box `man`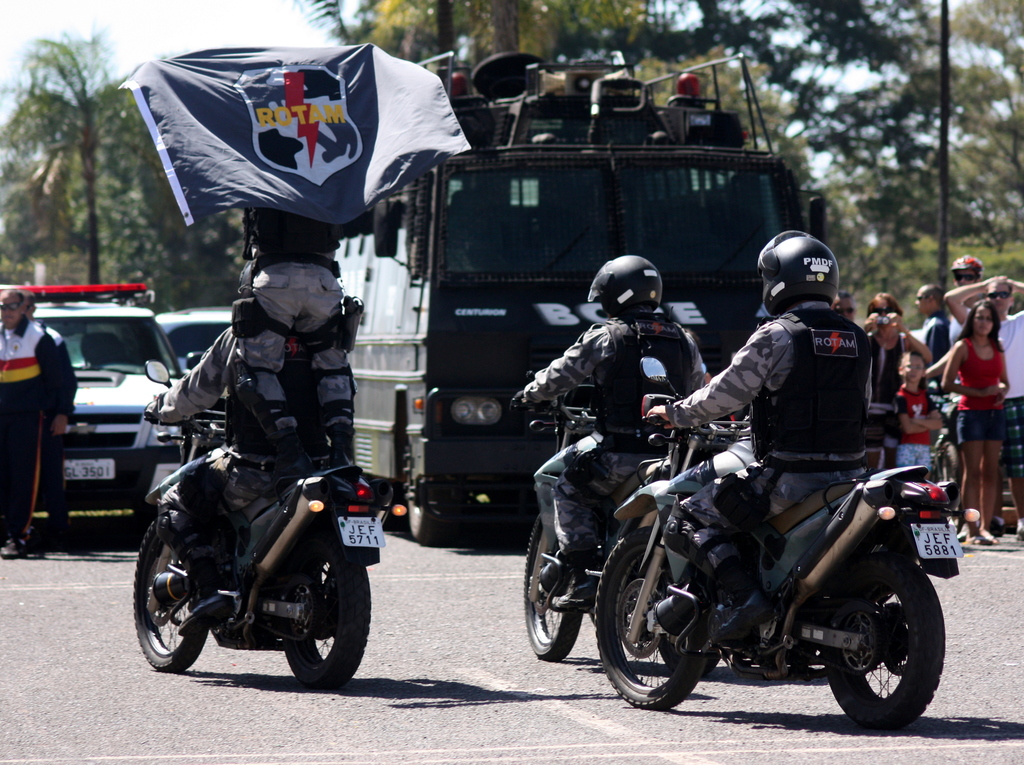
[151, 317, 274, 640]
